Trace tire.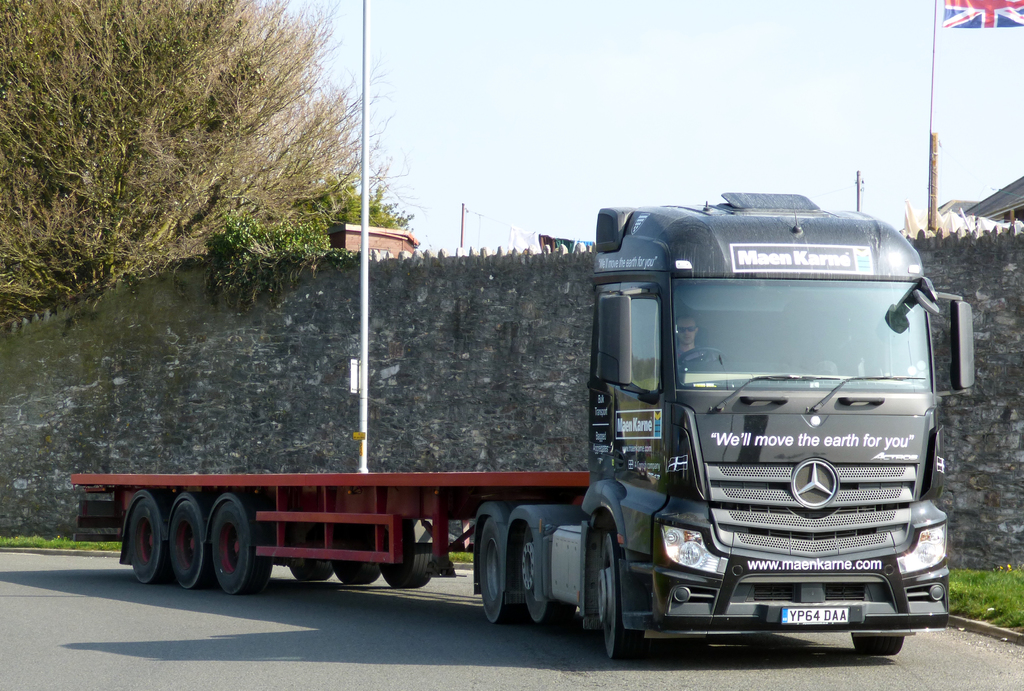
Traced to {"left": 382, "top": 526, "right": 432, "bottom": 587}.
